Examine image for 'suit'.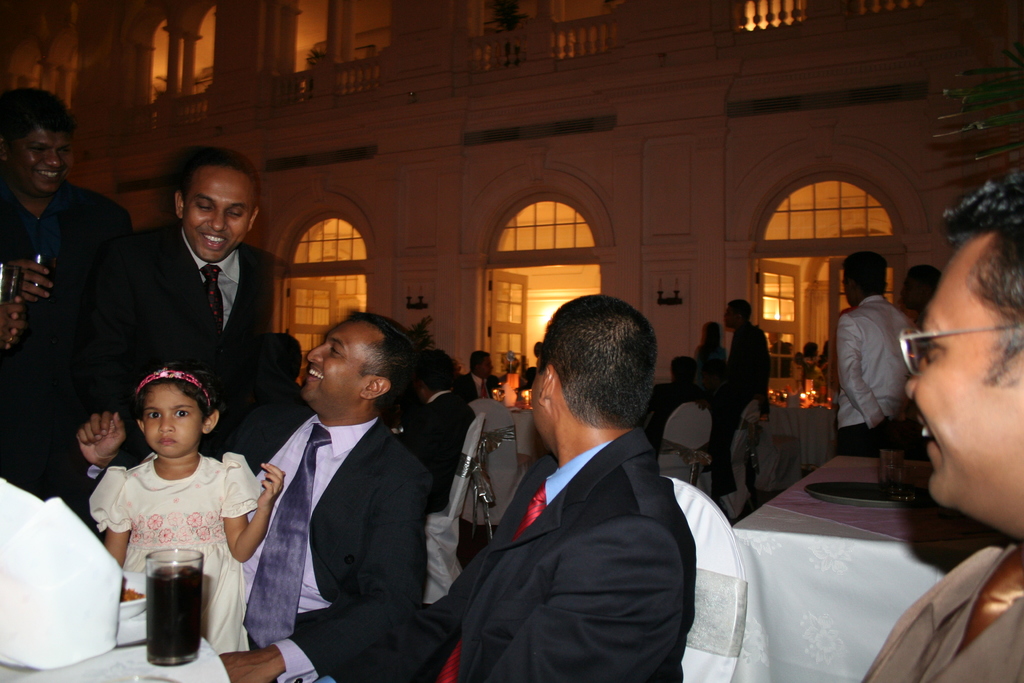
Examination result: [x1=859, y1=541, x2=1023, y2=682].
